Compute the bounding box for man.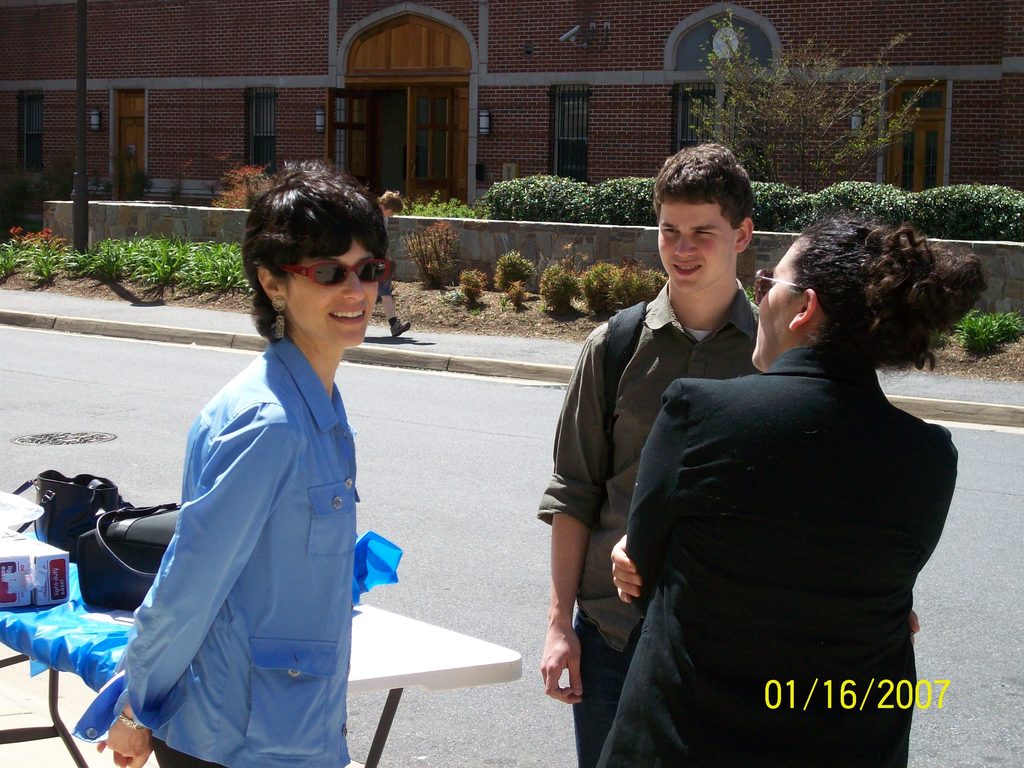
detection(380, 189, 410, 337).
